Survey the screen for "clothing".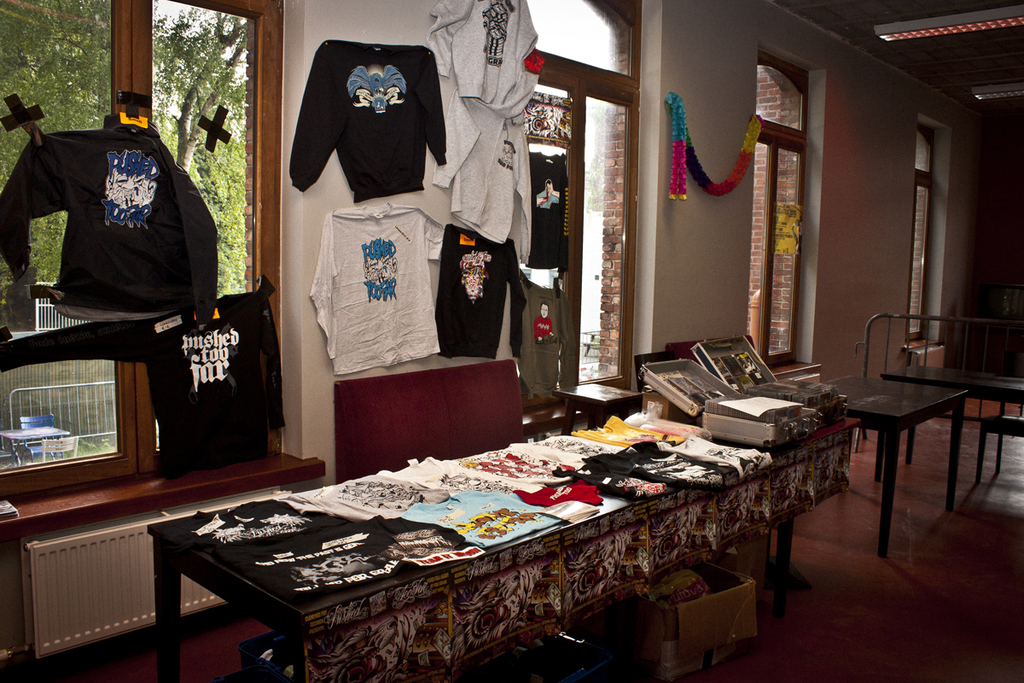
Survey found: left=424, top=0, right=547, bottom=120.
